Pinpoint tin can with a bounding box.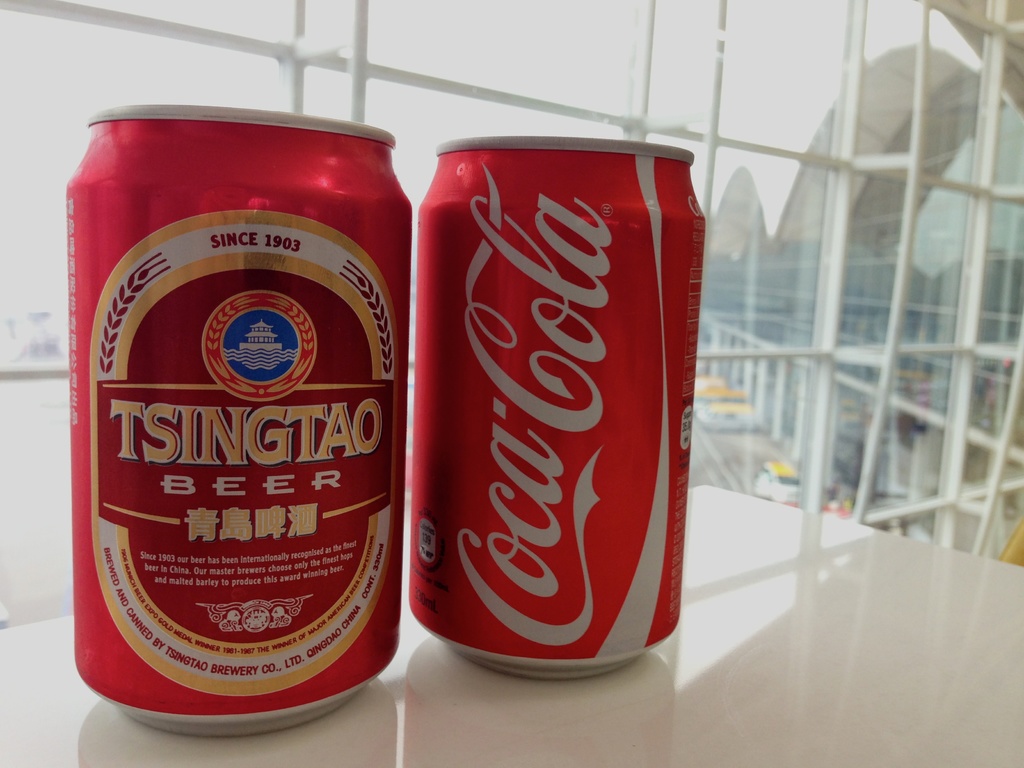
[66,106,412,736].
